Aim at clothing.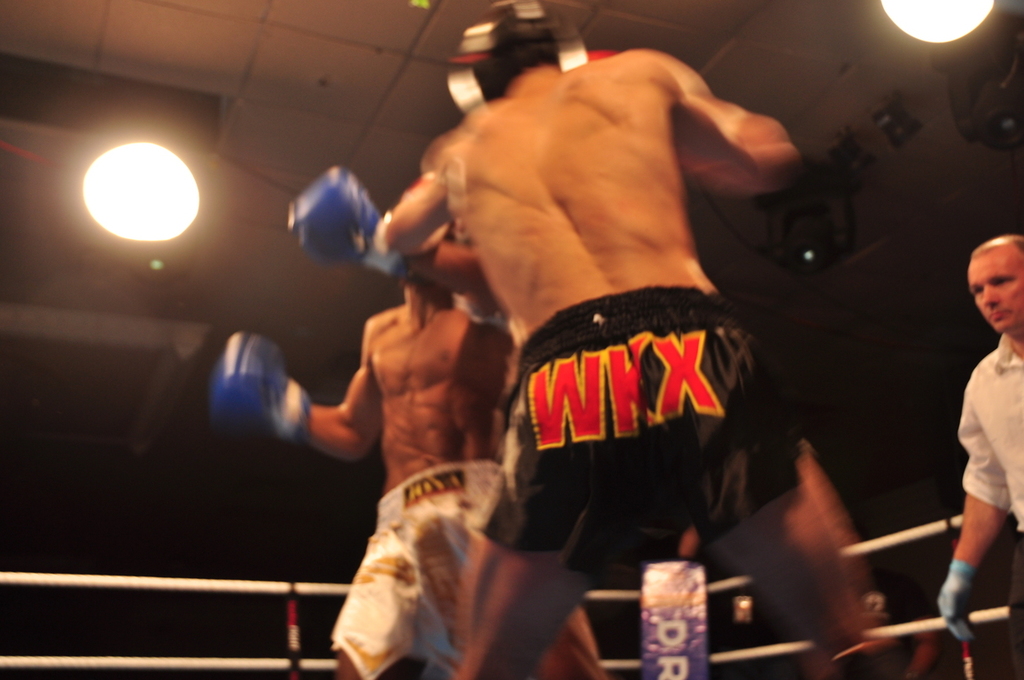
Aimed at (964,328,1023,583).
